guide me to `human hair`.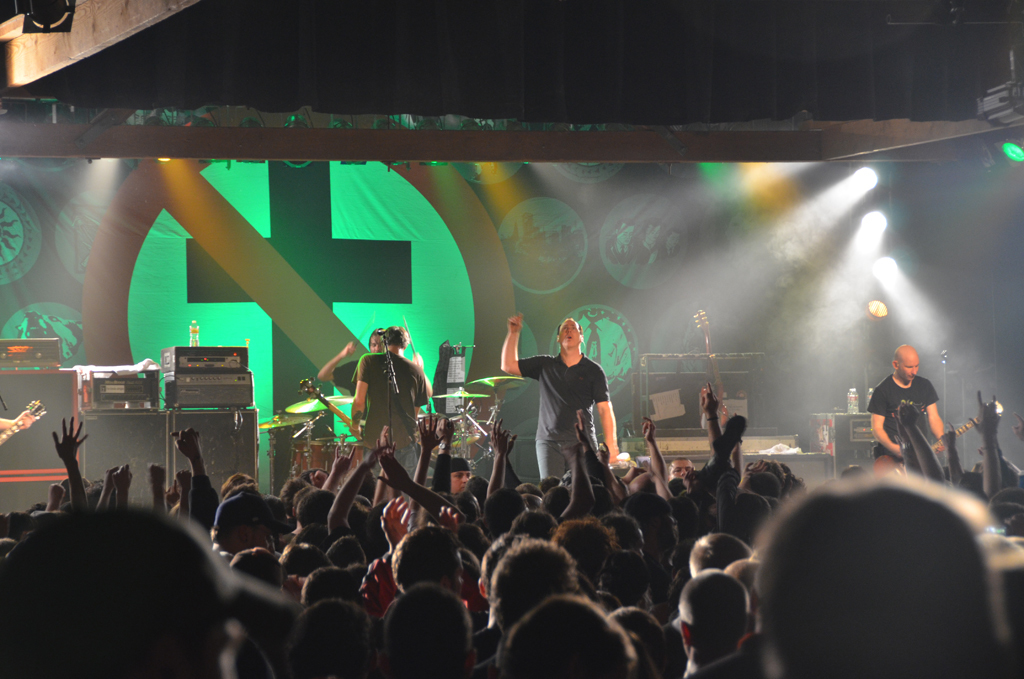
Guidance: left=382, top=324, right=410, bottom=346.
